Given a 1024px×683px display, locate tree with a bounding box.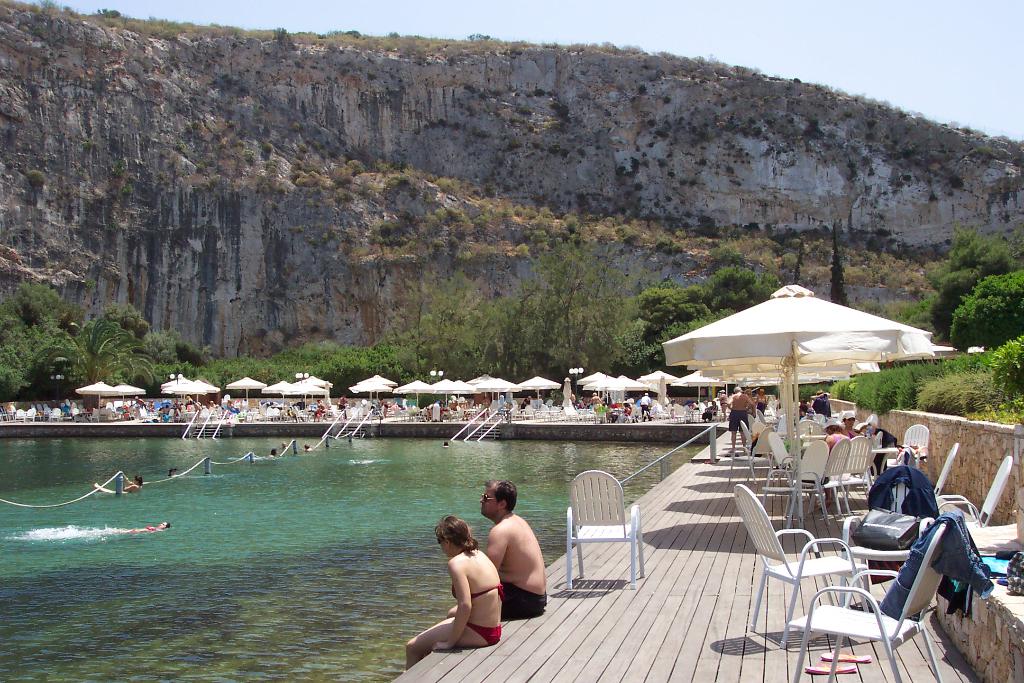
Located: [638, 286, 714, 355].
